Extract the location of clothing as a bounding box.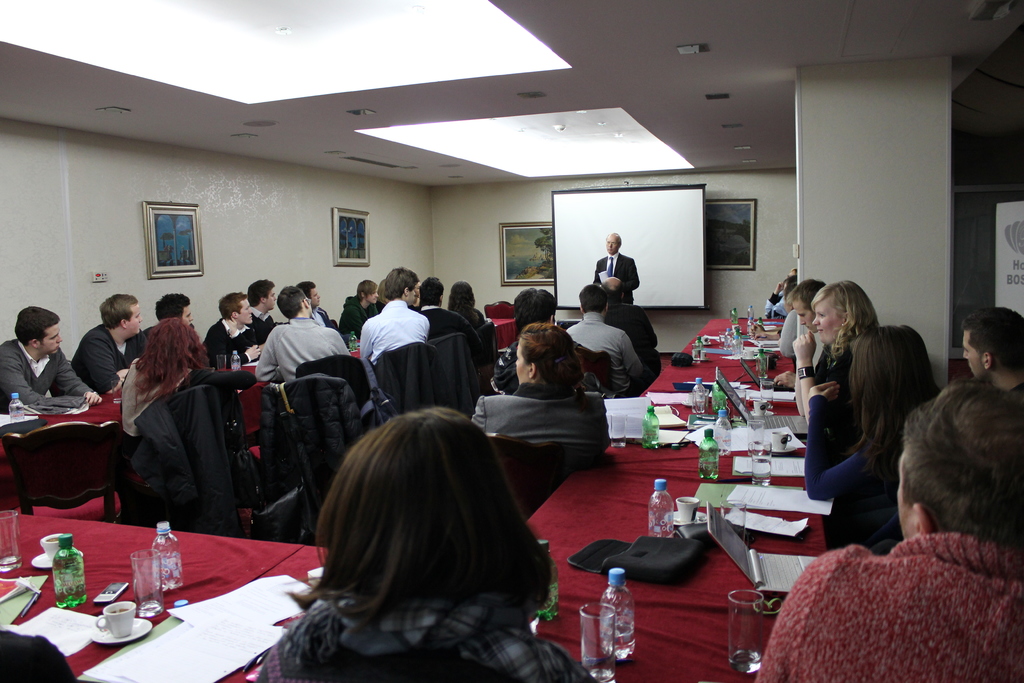
bbox(66, 314, 150, 395).
